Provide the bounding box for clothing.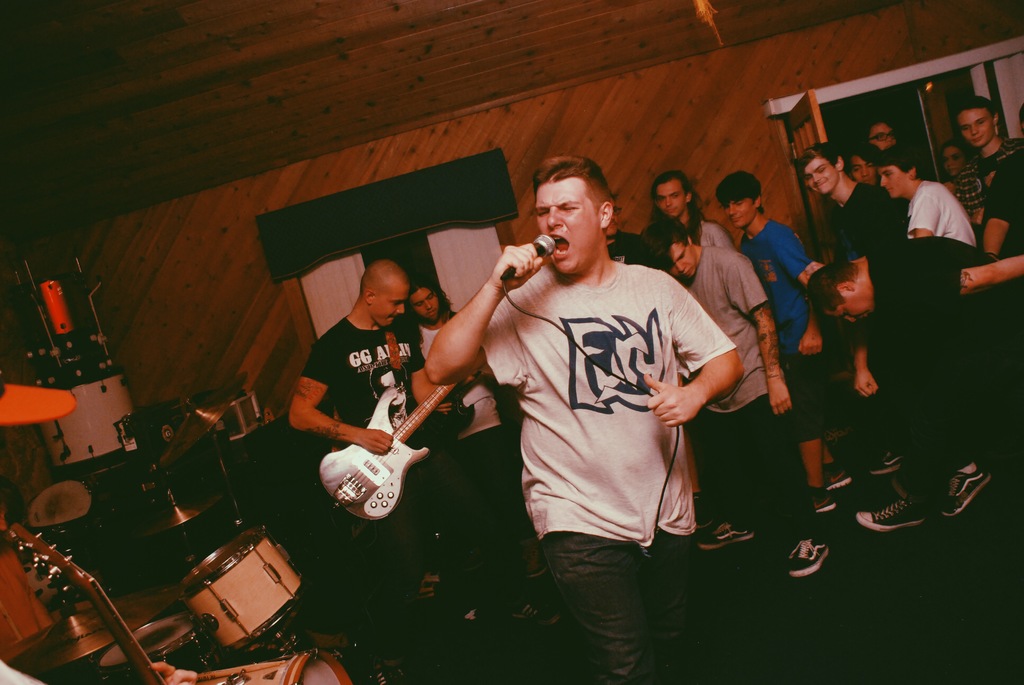
486, 208, 740, 610.
